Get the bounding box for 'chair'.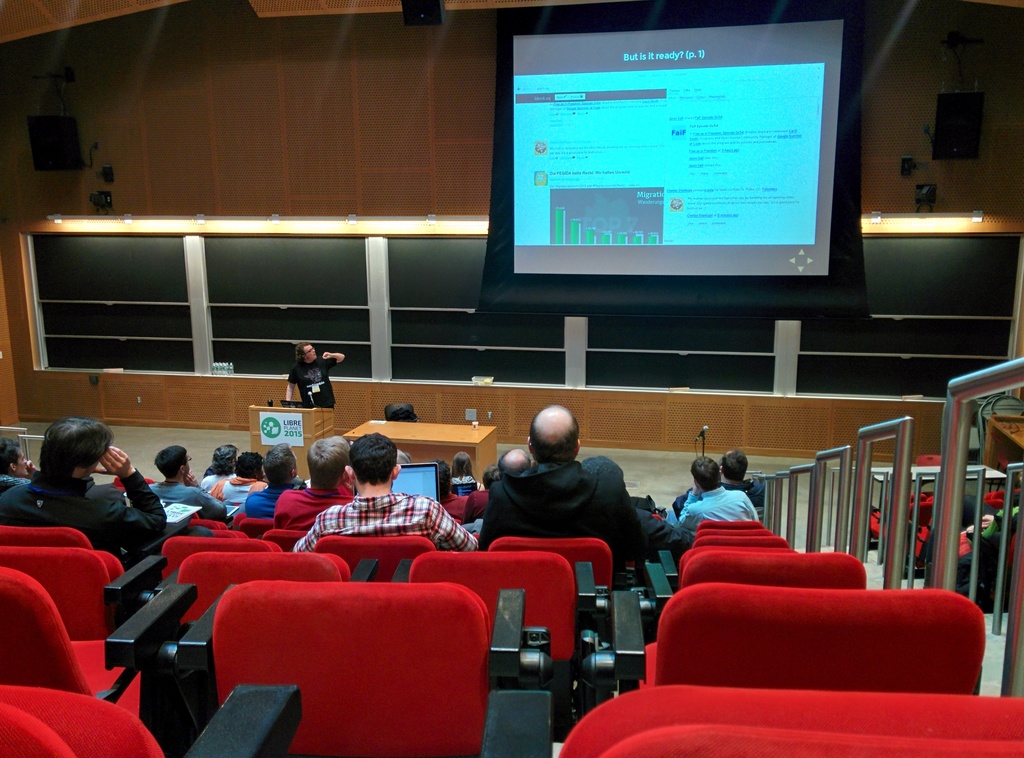
{"left": 381, "top": 405, "right": 414, "bottom": 421}.
